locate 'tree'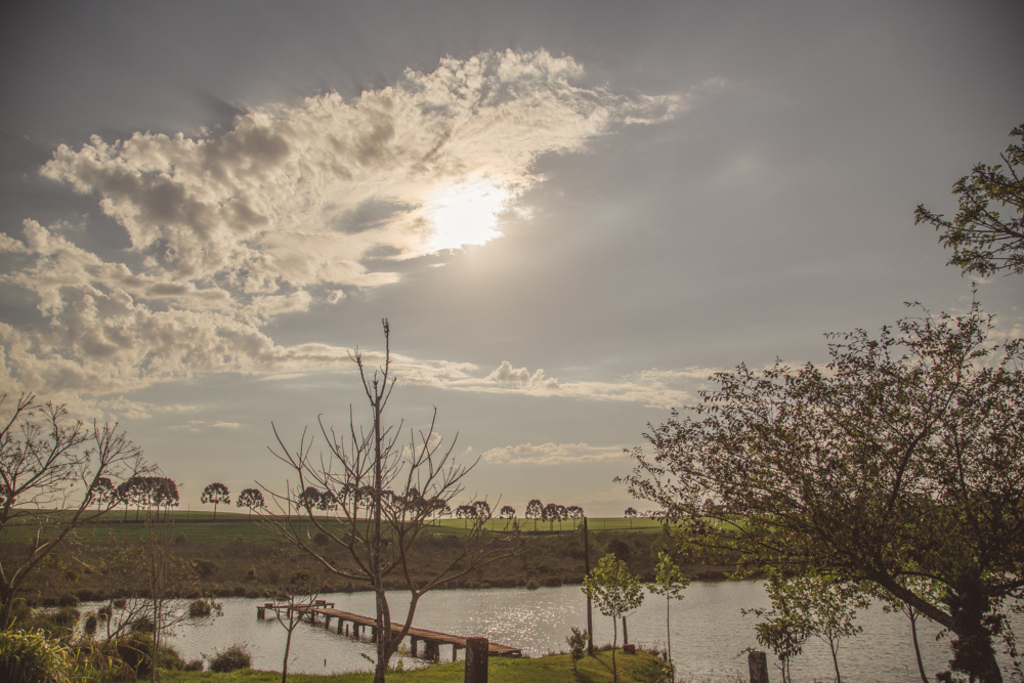
region(608, 123, 1023, 682)
